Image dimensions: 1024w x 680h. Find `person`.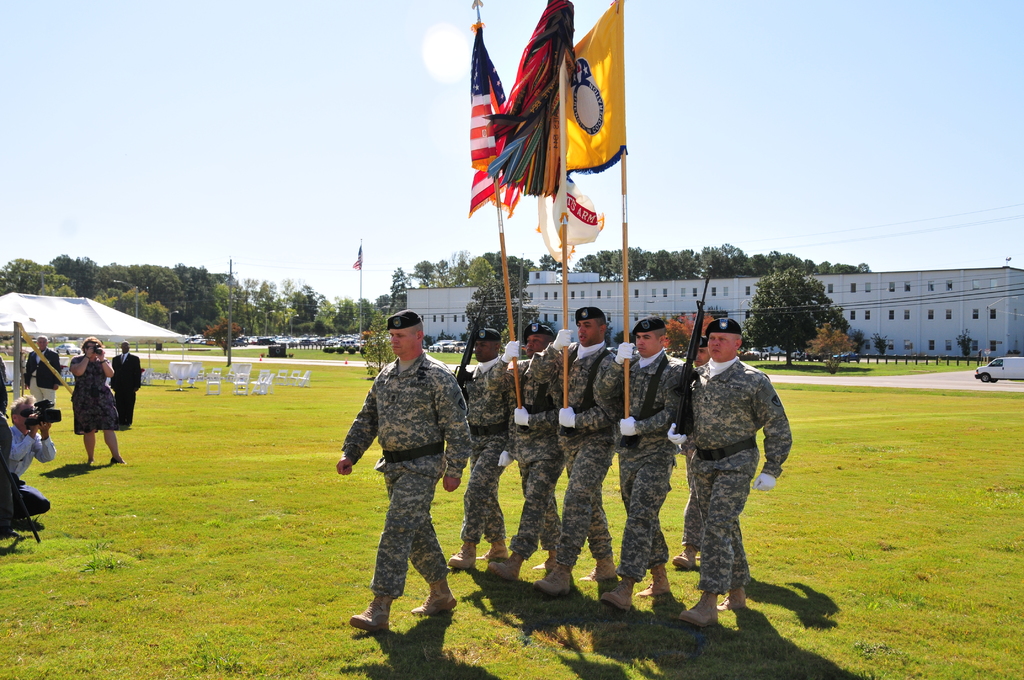
(x1=102, y1=336, x2=144, y2=432).
